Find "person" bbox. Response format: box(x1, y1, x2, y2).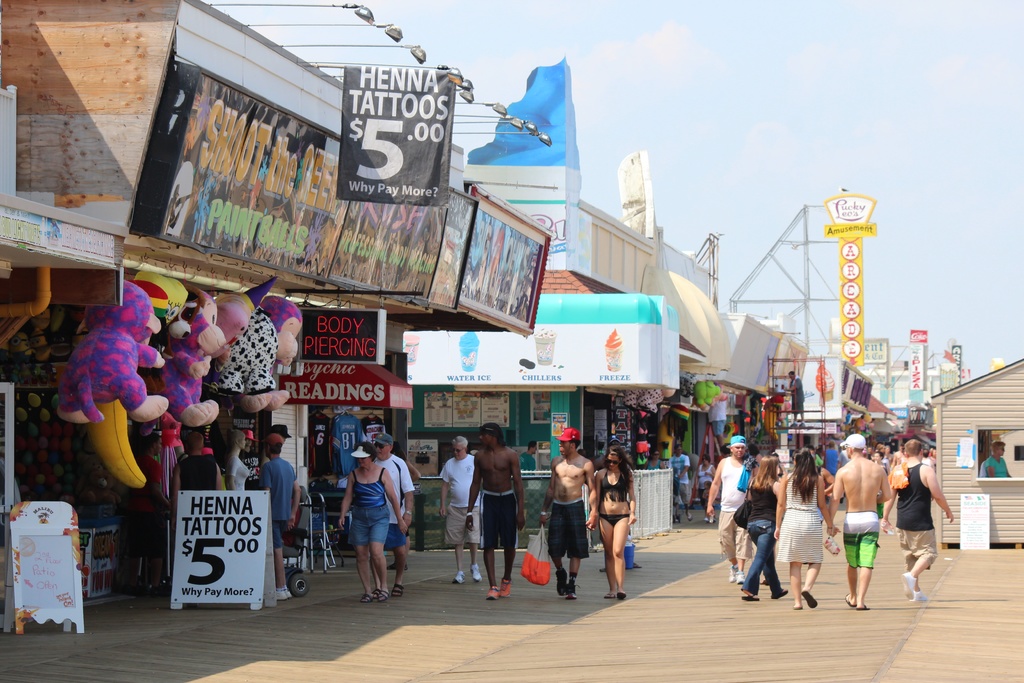
box(228, 425, 253, 492).
